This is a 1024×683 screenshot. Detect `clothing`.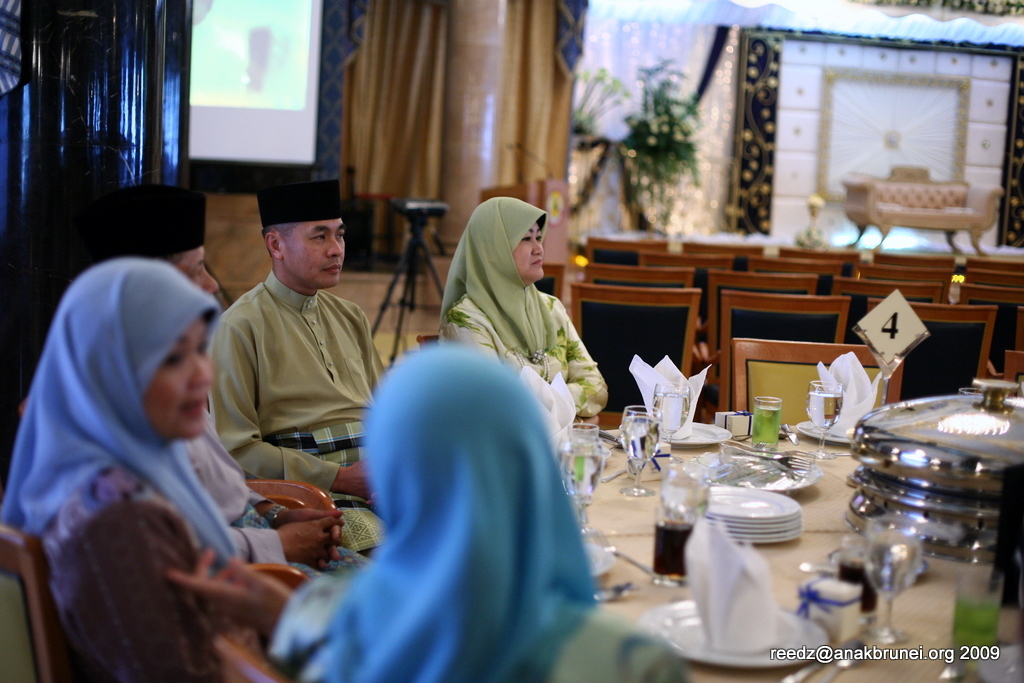
pyautogui.locateOnScreen(214, 272, 386, 548).
